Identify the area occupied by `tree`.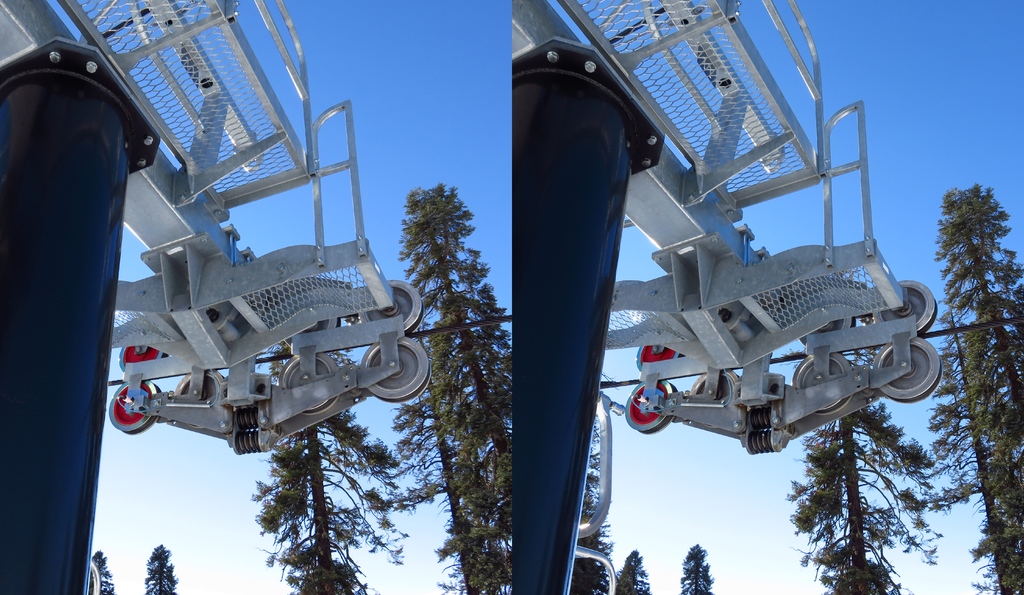
Area: box=[930, 179, 1023, 594].
